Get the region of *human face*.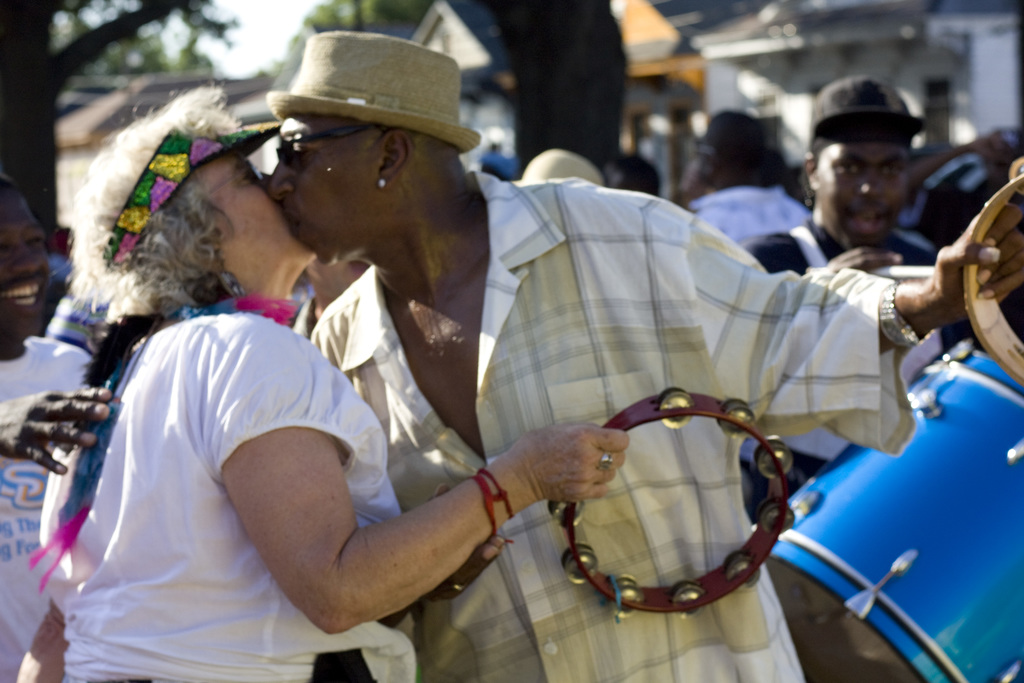
{"x1": 822, "y1": 138, "x2": 915, "y2": 247}.
